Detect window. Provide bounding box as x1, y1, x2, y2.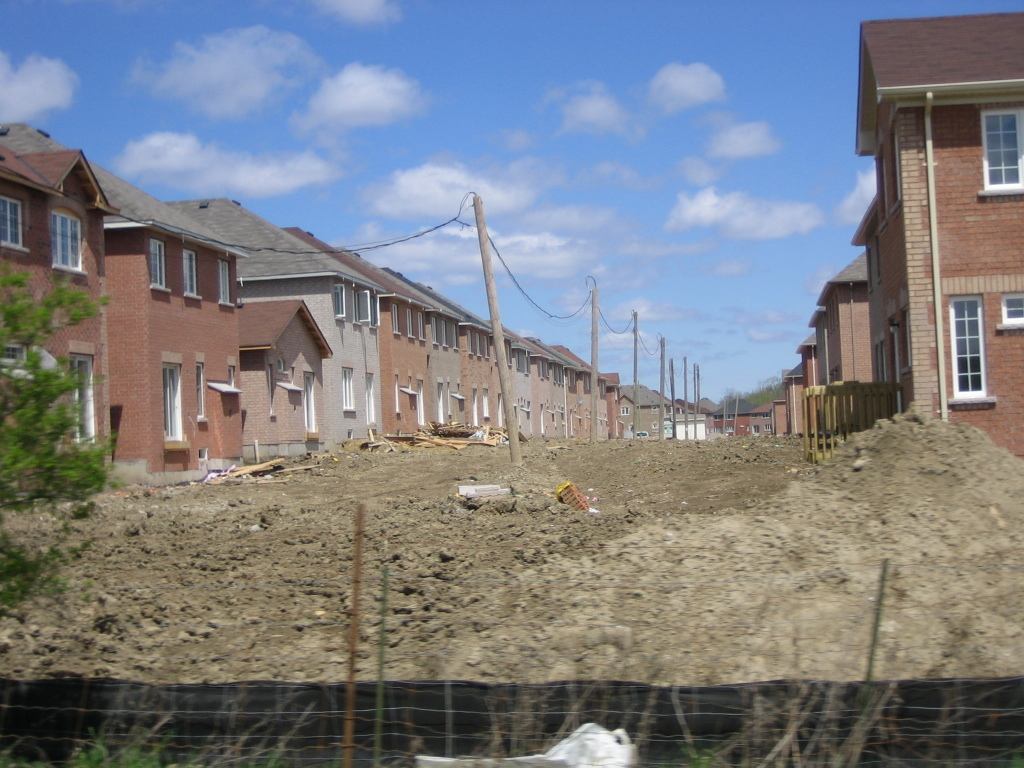
149, 241, 171, 290.
